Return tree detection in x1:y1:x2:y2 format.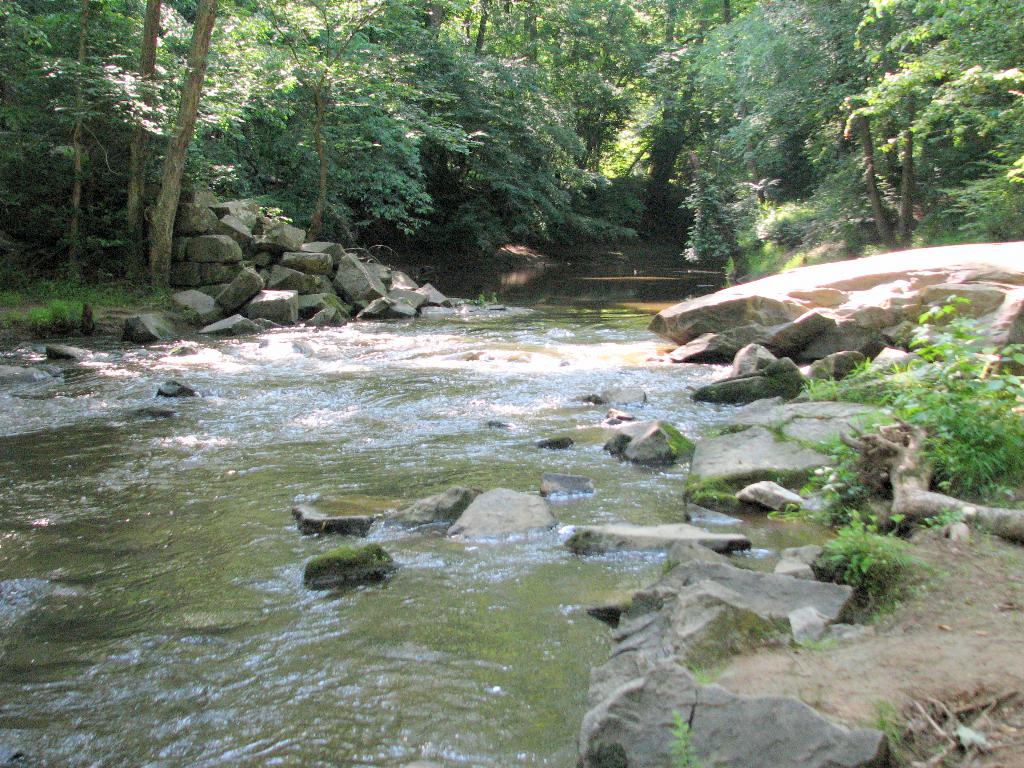
512:0:626:154.
